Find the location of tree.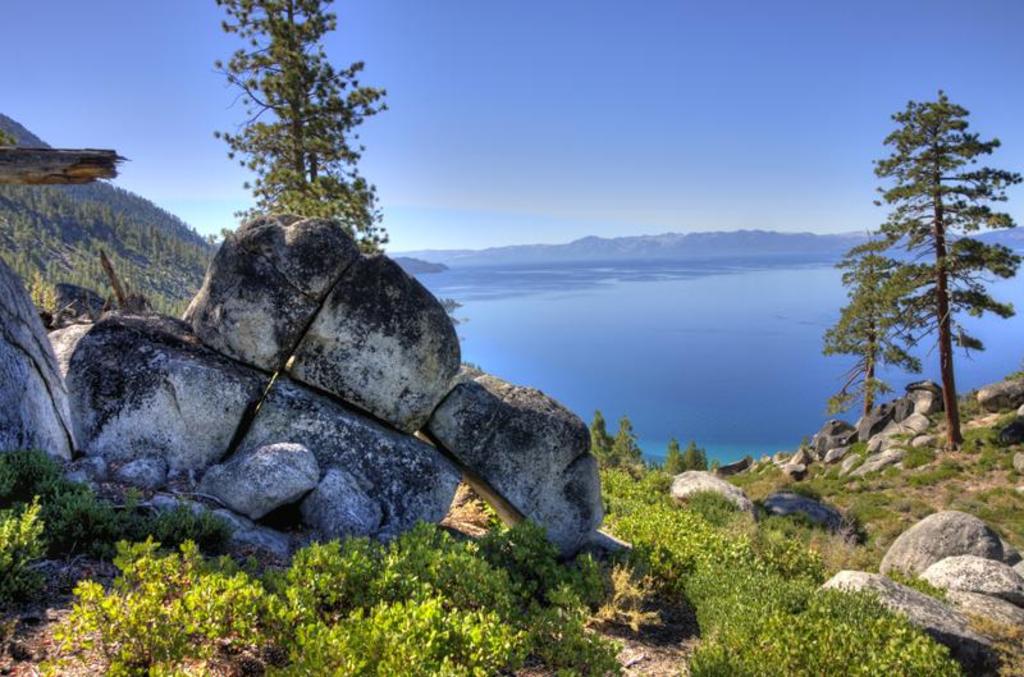
Location: [808,210,943,450].
